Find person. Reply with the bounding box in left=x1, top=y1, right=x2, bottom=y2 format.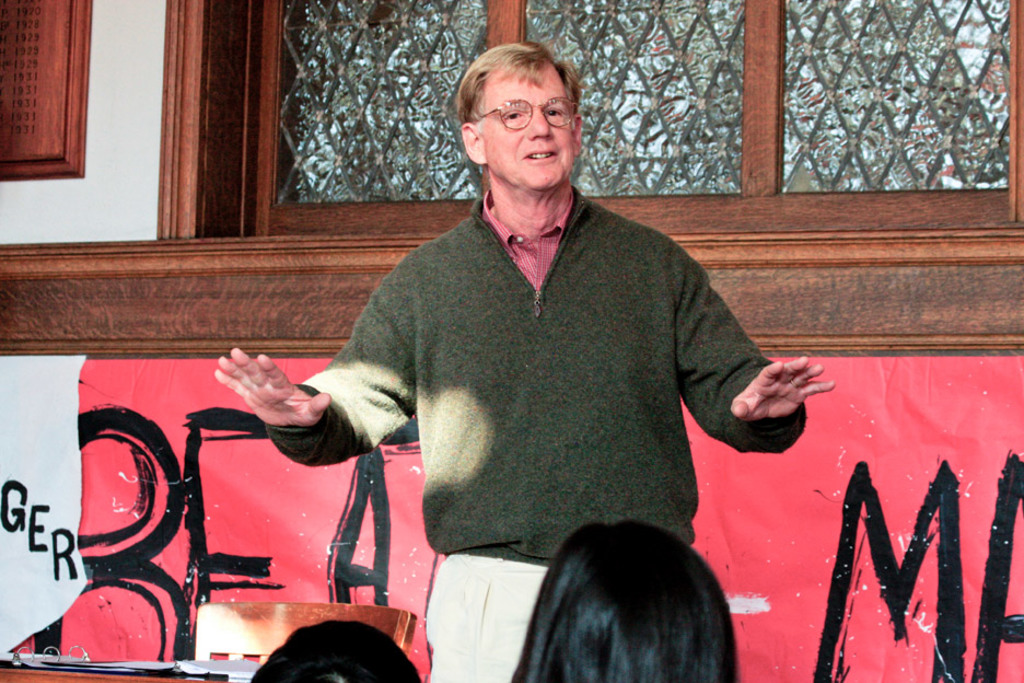
left=218, top=48, right=808, bottom=668.
